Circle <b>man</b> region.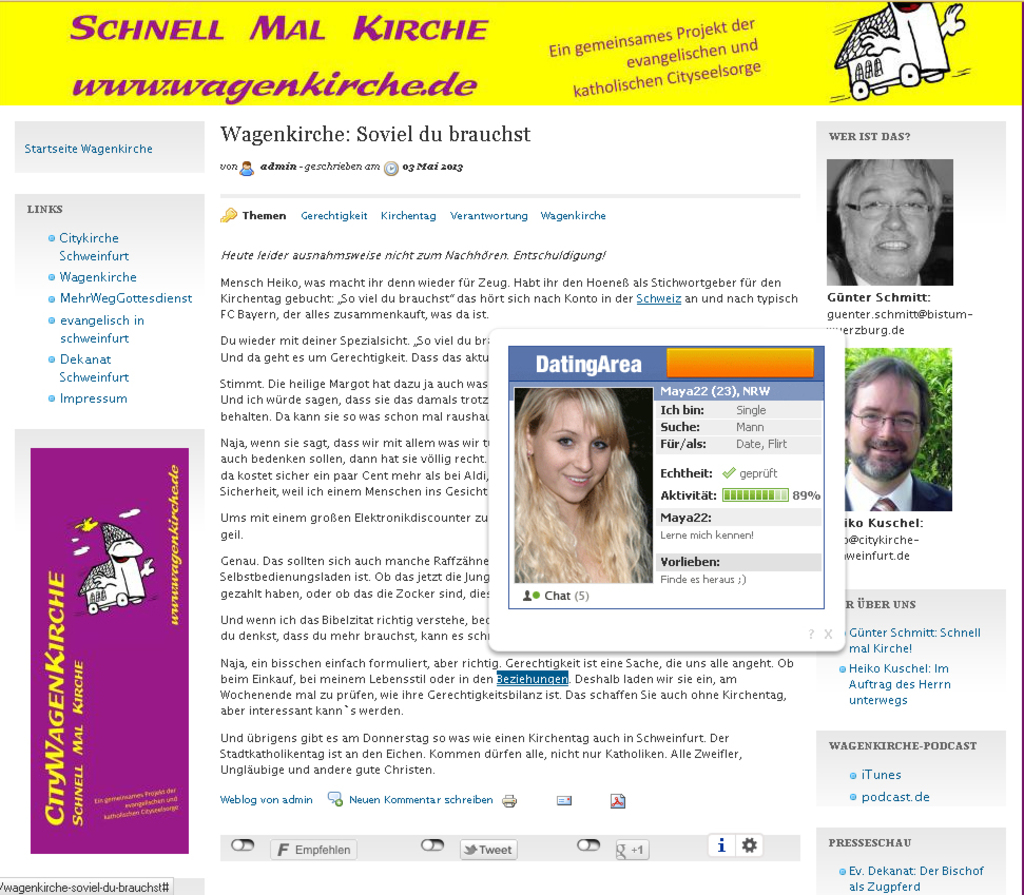
Region: box(841, 359, 952, 511).
